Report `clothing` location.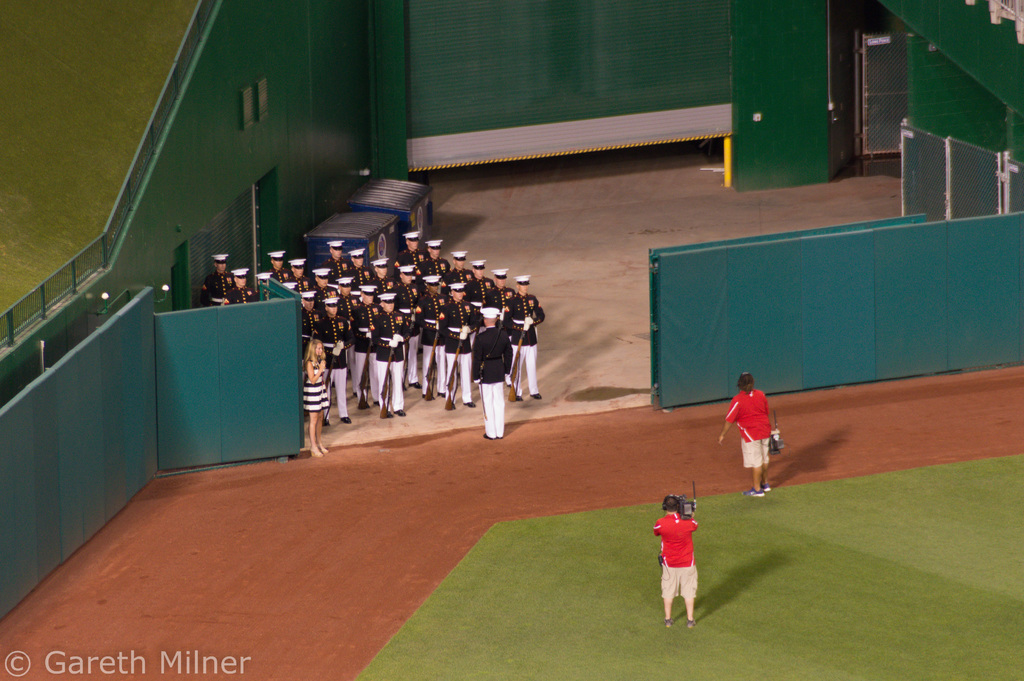
Report: 266:261:292:285.
